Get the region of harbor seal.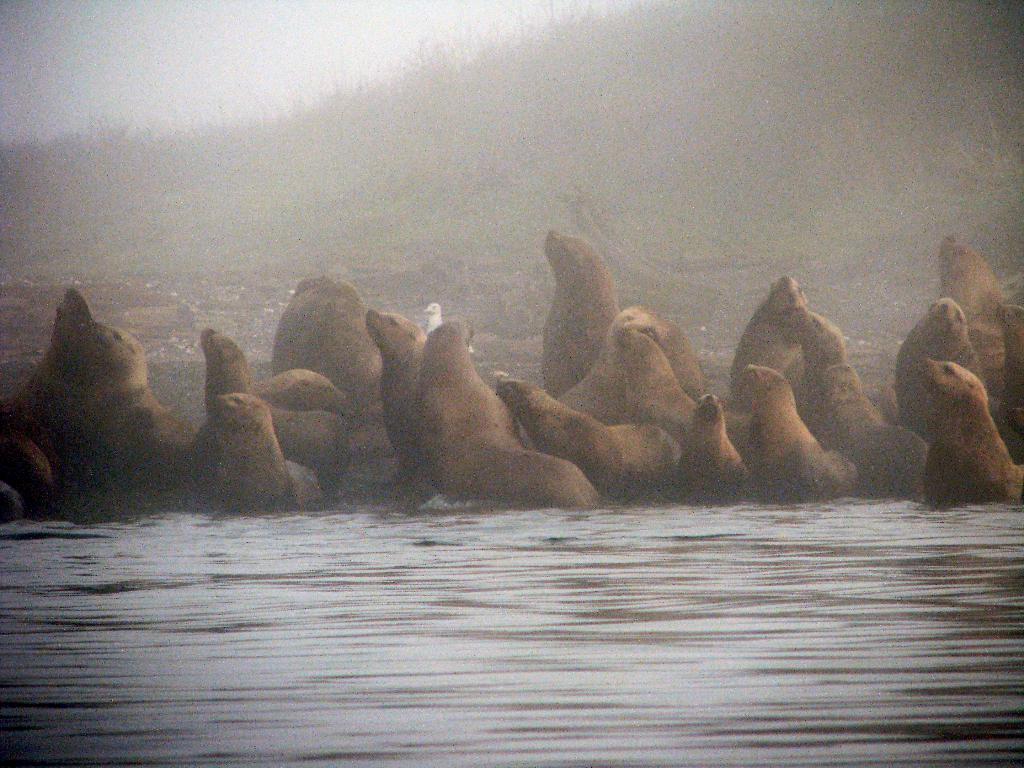
box=[936, 233, 1023, 410].
